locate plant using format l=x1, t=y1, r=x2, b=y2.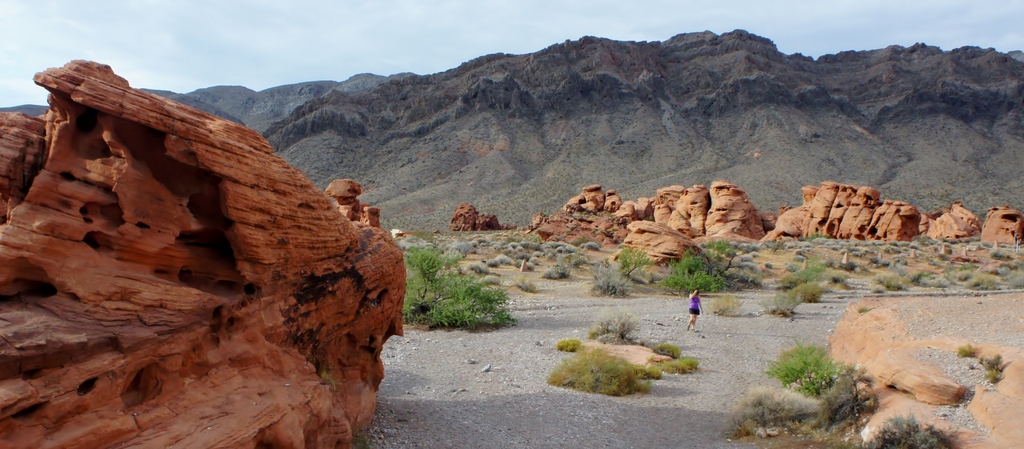
l=419, t=227, r=429, b=238.
